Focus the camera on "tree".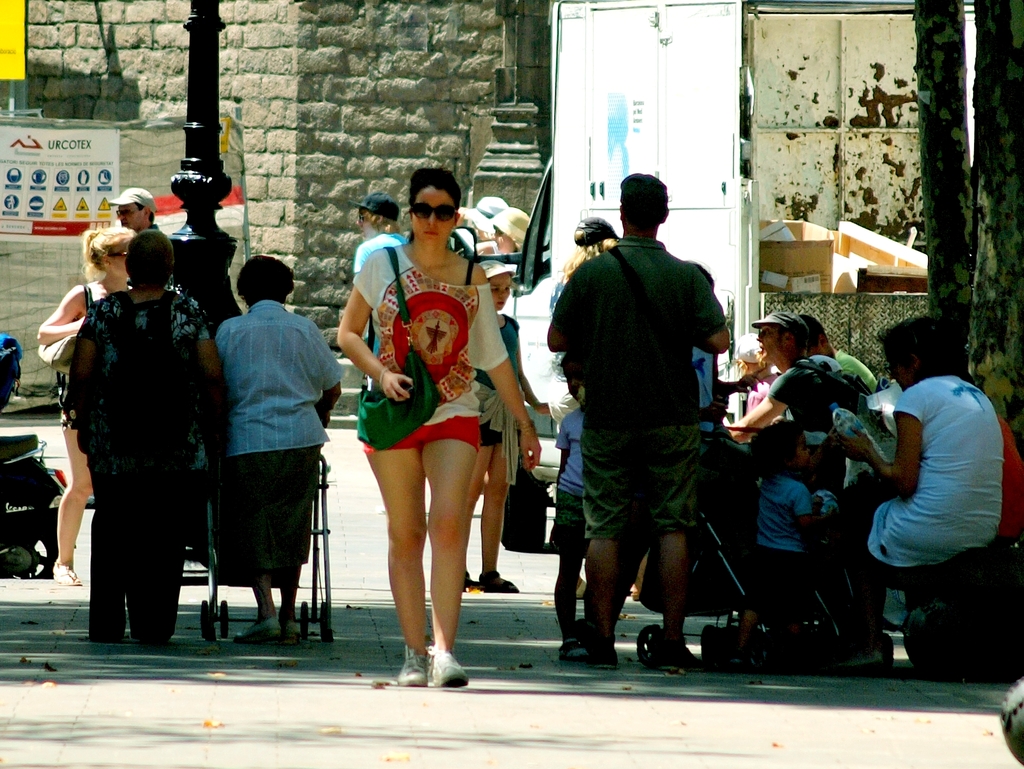
Focus region: box=[881, 0, 1023, 686].
